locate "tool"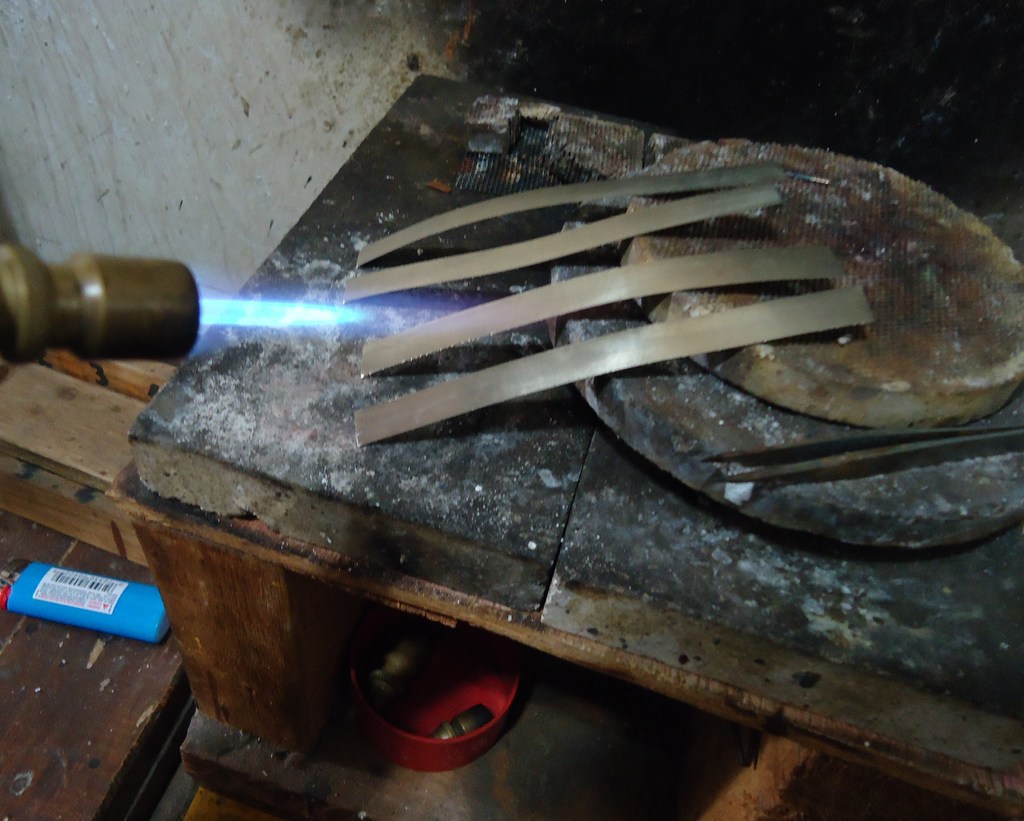
Rect(0, 248, 198, 368)
